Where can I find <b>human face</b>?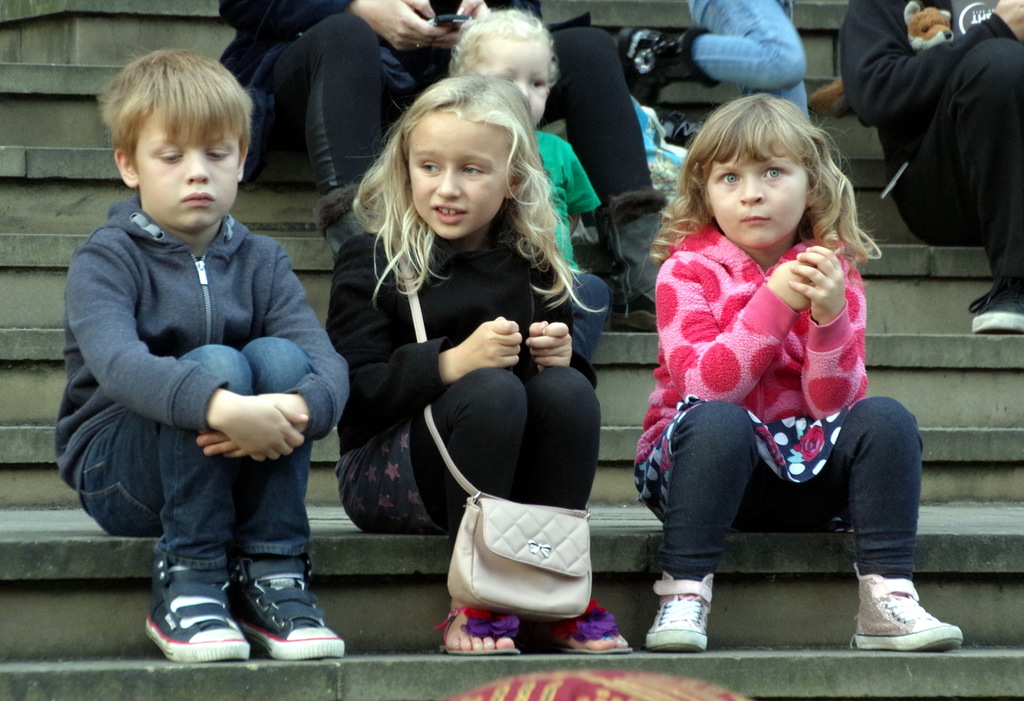
You can find it at [left=401, top=114, right=514, bottom=240].
